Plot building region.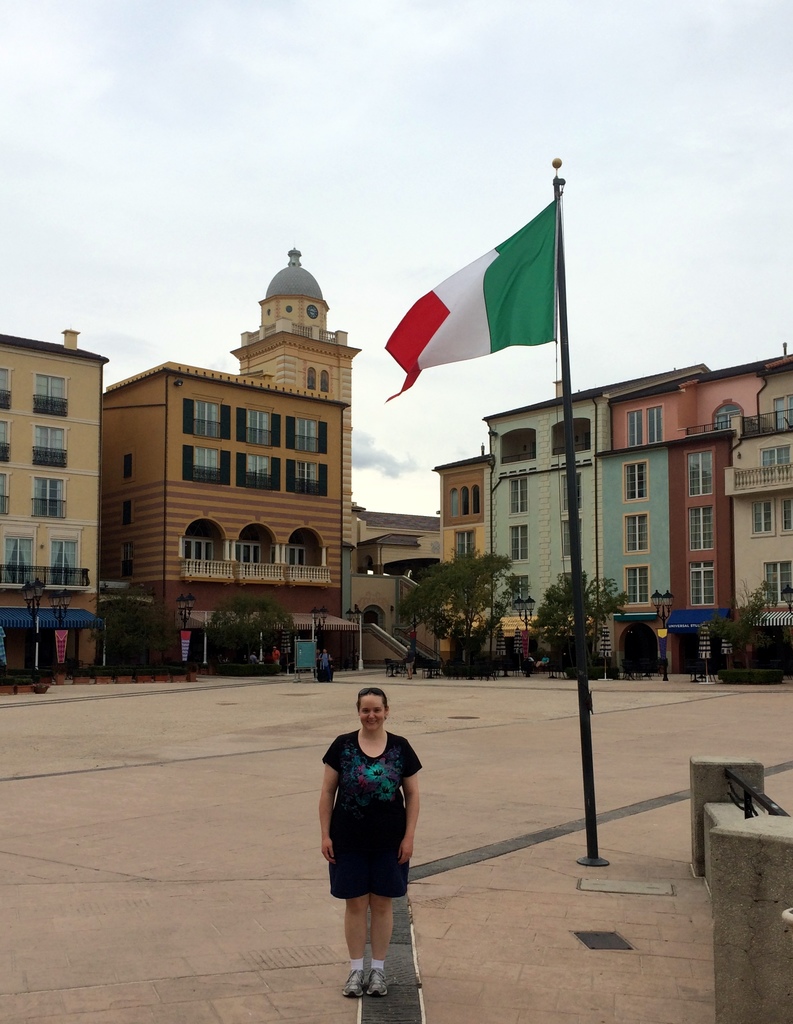
Plotted at Rect(598, 339, 789, 676).
